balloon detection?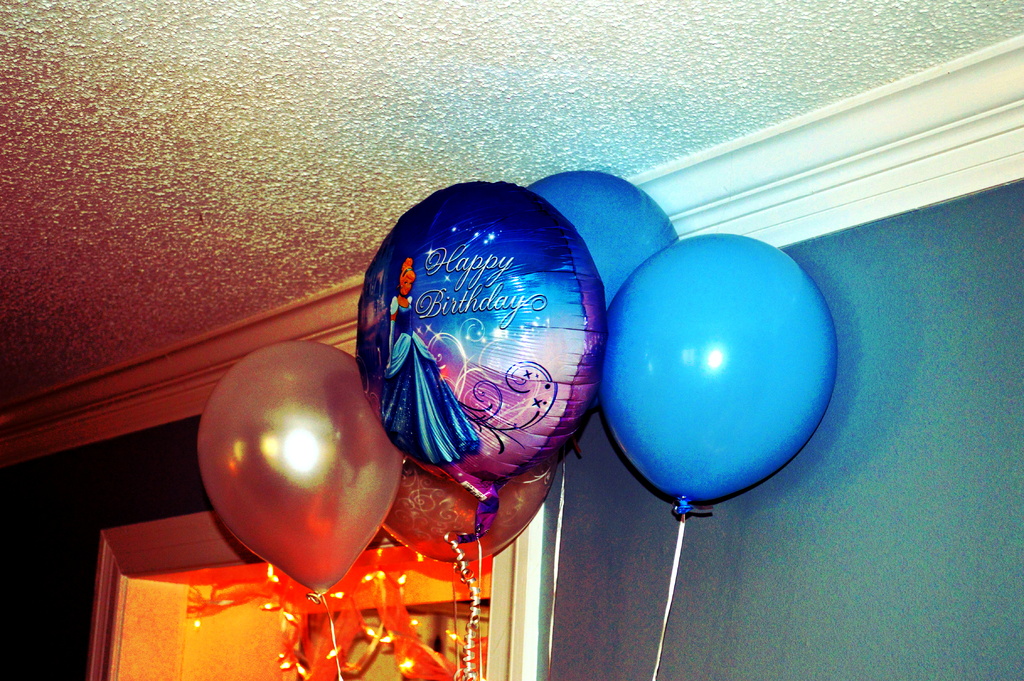
select_region(354, 177, 609, 546)
